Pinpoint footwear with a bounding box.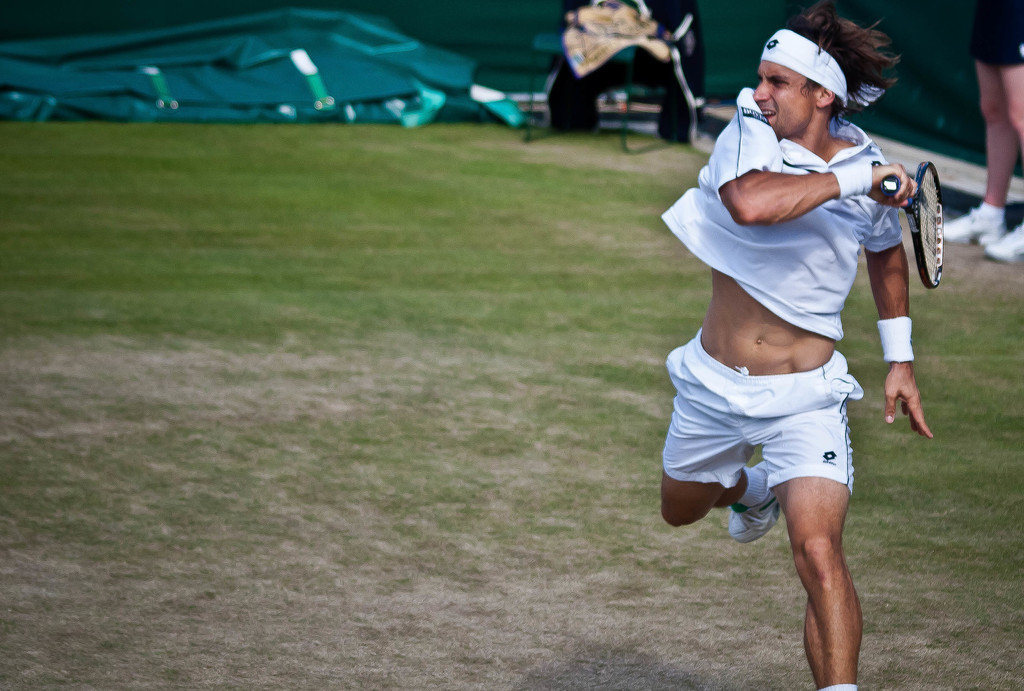
crop(727, 465, 778, 544).
